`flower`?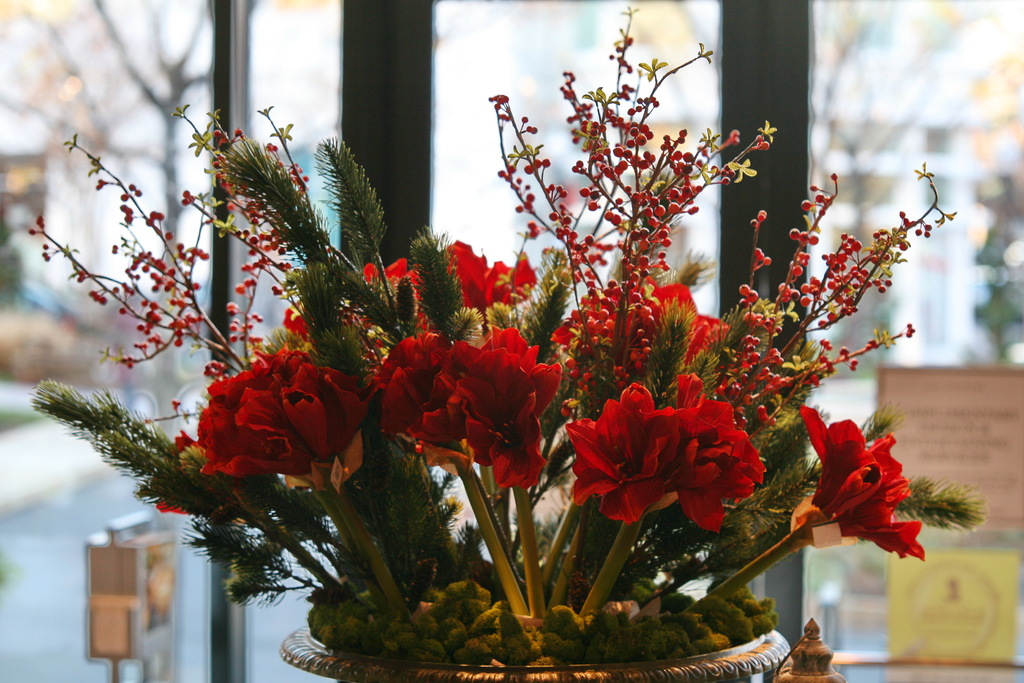
<region>566, 370, 768, 530</region>
